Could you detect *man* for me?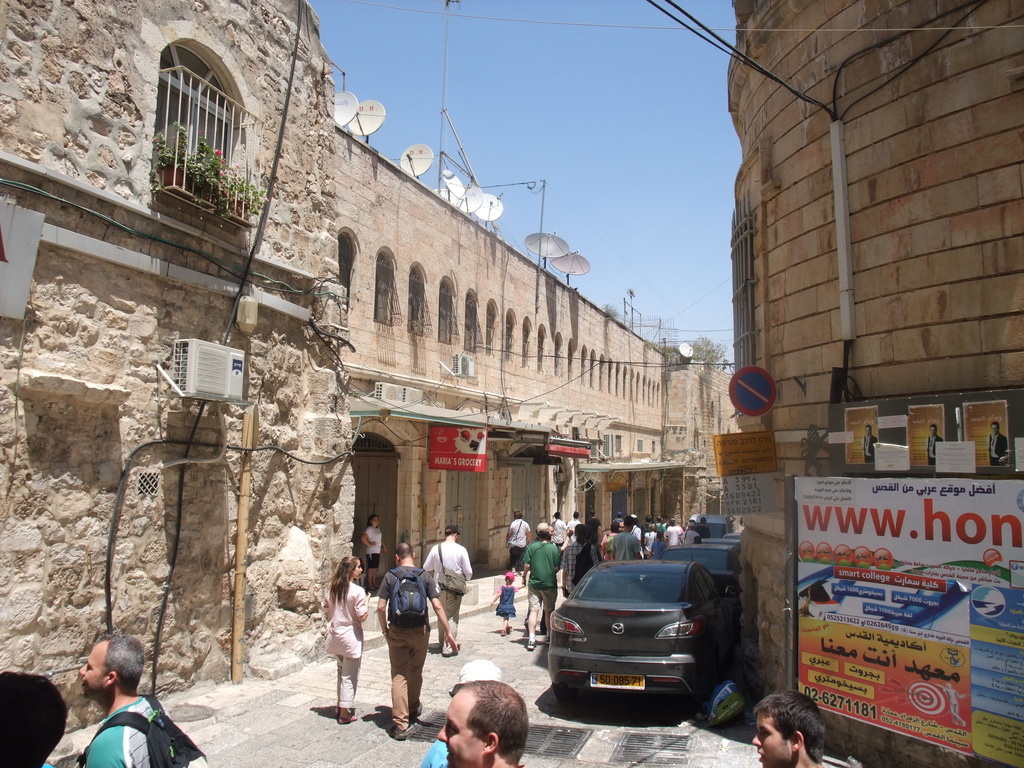
Detection result: {"x1": 505, "y1": 509, "x2": 533, "y2": 567}.
